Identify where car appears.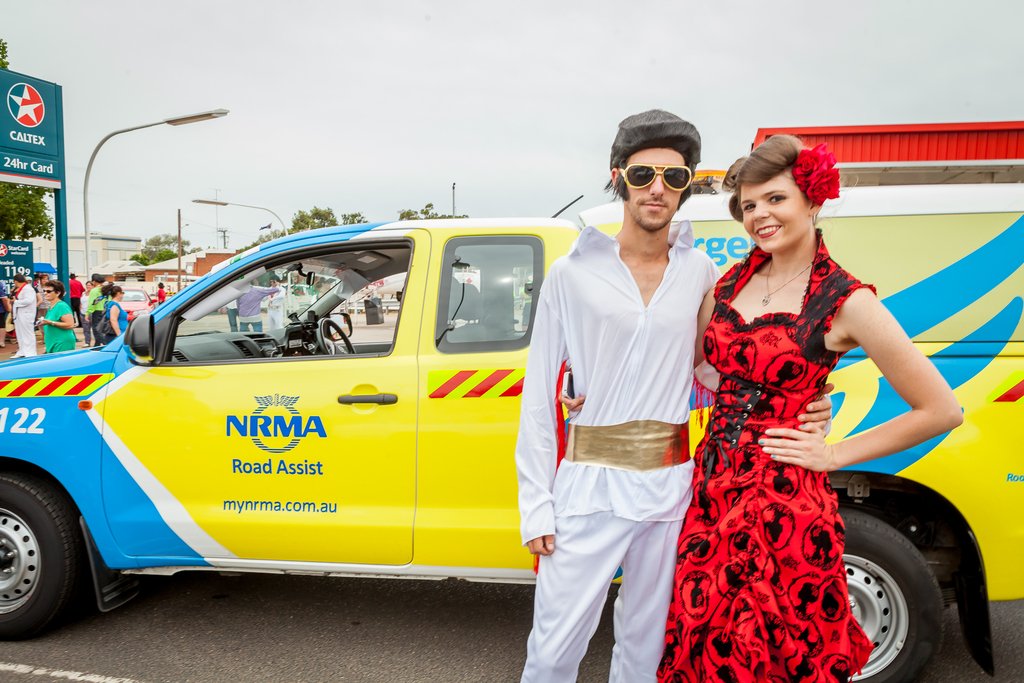
Appears at (x1=118, y1=286, x2=156, y2=322).
